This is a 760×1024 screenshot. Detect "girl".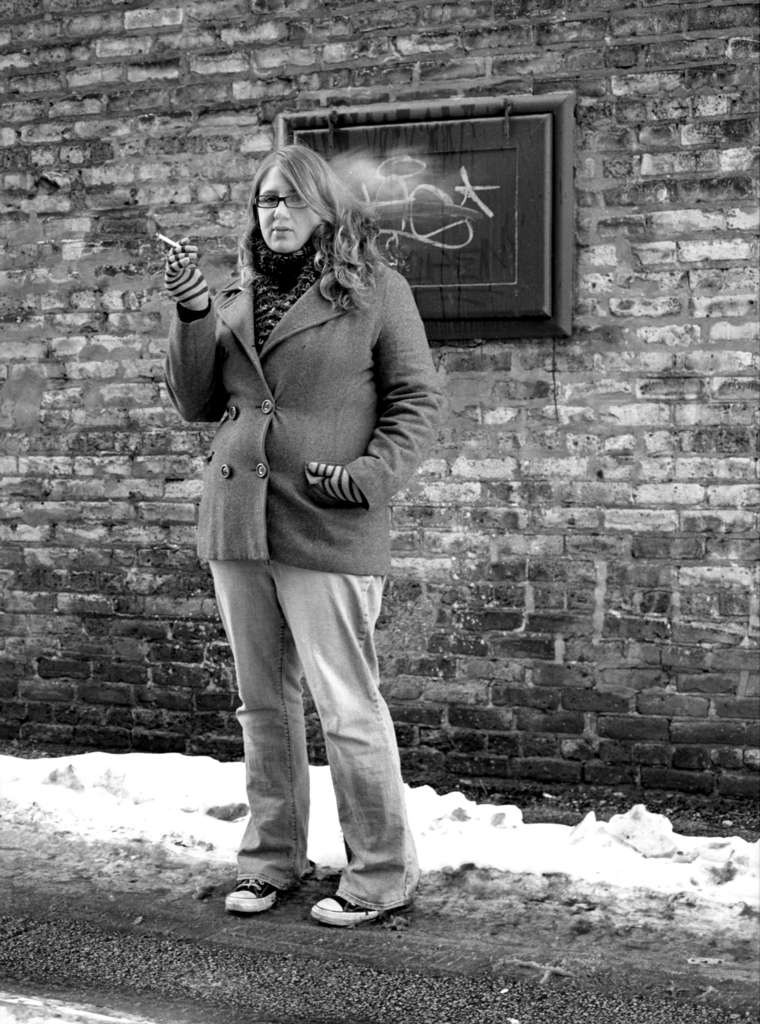
<box>161,138,449,931</box>.
